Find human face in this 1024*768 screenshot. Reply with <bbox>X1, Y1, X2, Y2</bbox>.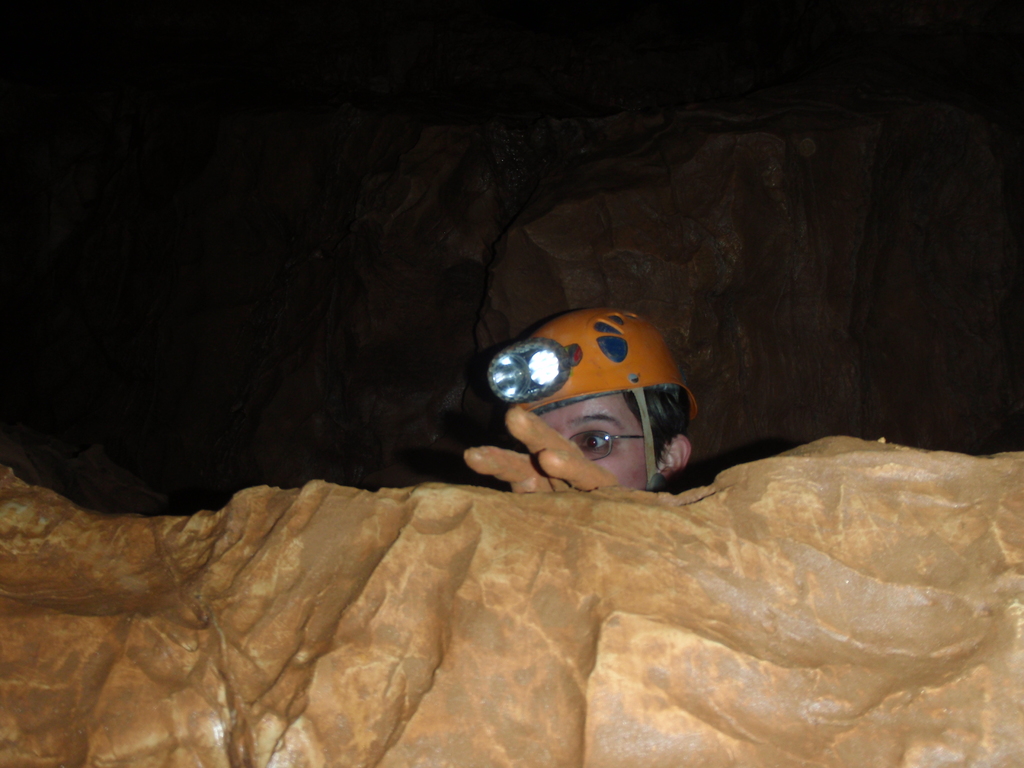
<bbox>539, 396, 648, 488</bbox>.
